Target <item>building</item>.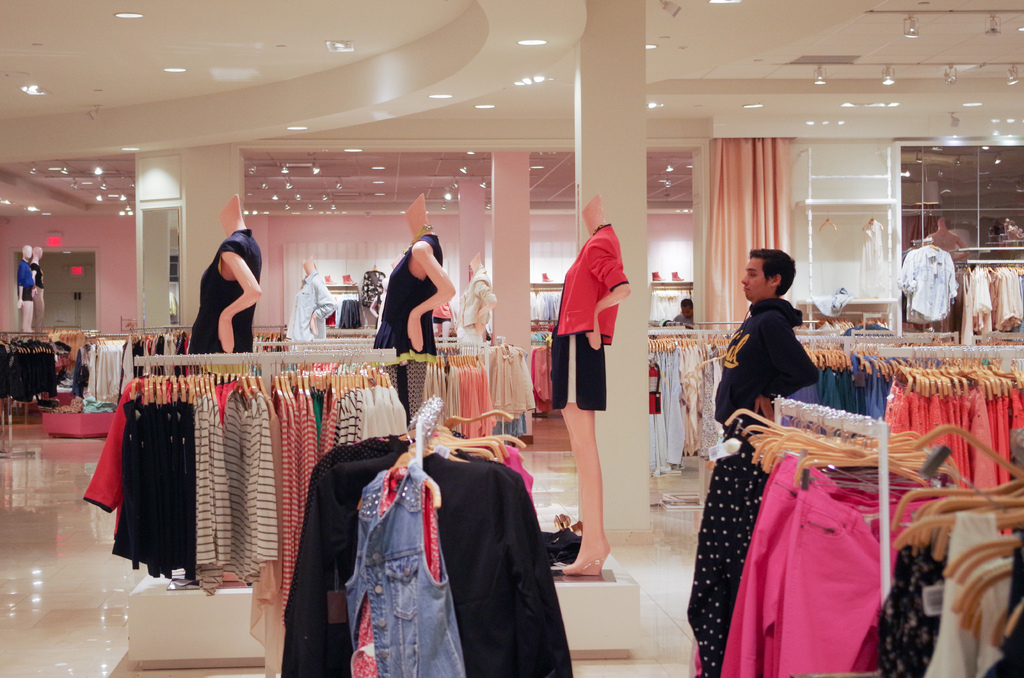
Target region: select_region(0, 0, 1023, 677).
